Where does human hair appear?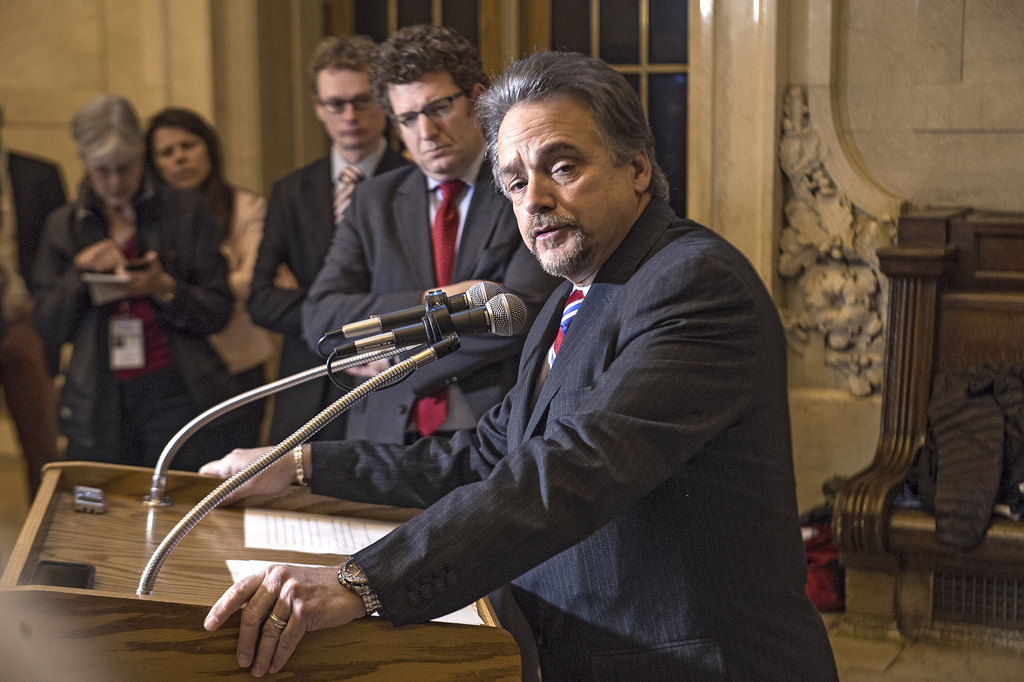
Appears at l=365, t=26, r=493, b=121.
